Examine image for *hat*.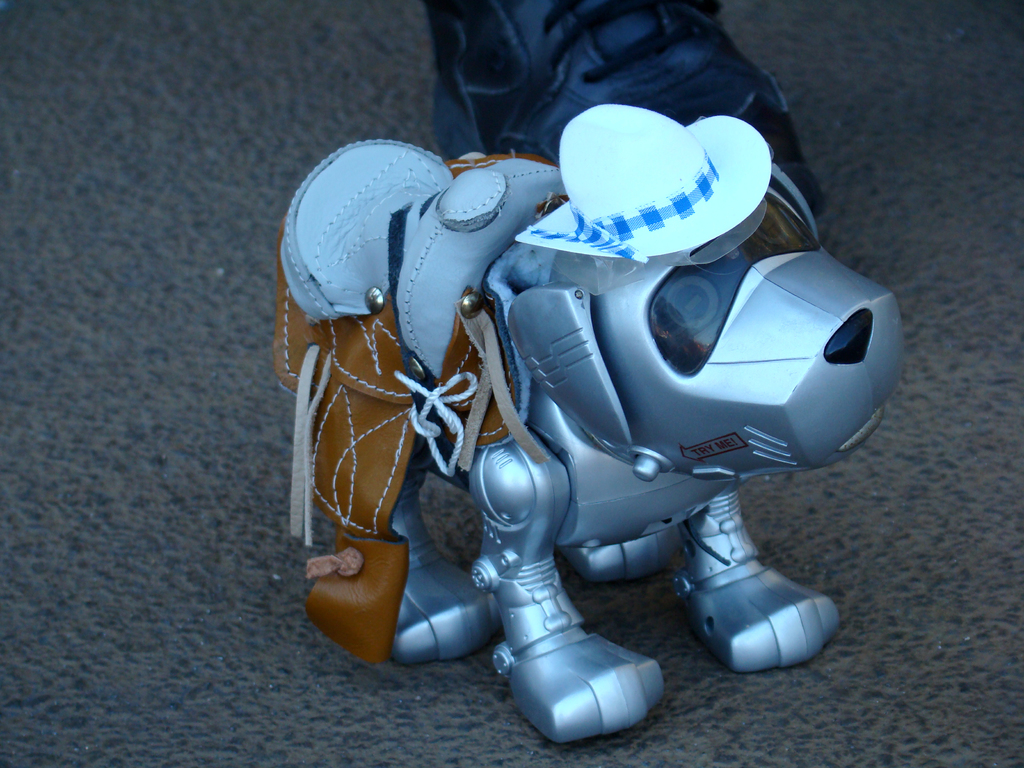
Examination result: (x1=513, y1=100, x2=775, y2=260).
